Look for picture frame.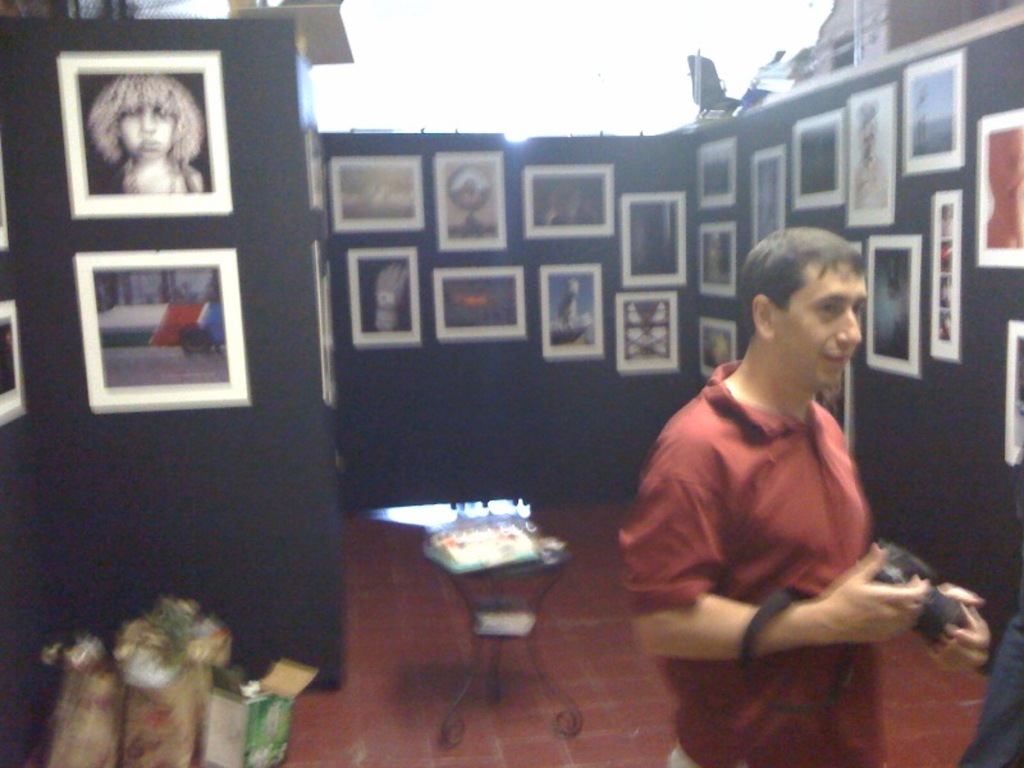
Found: select_region(82, 257, 261, 416).
